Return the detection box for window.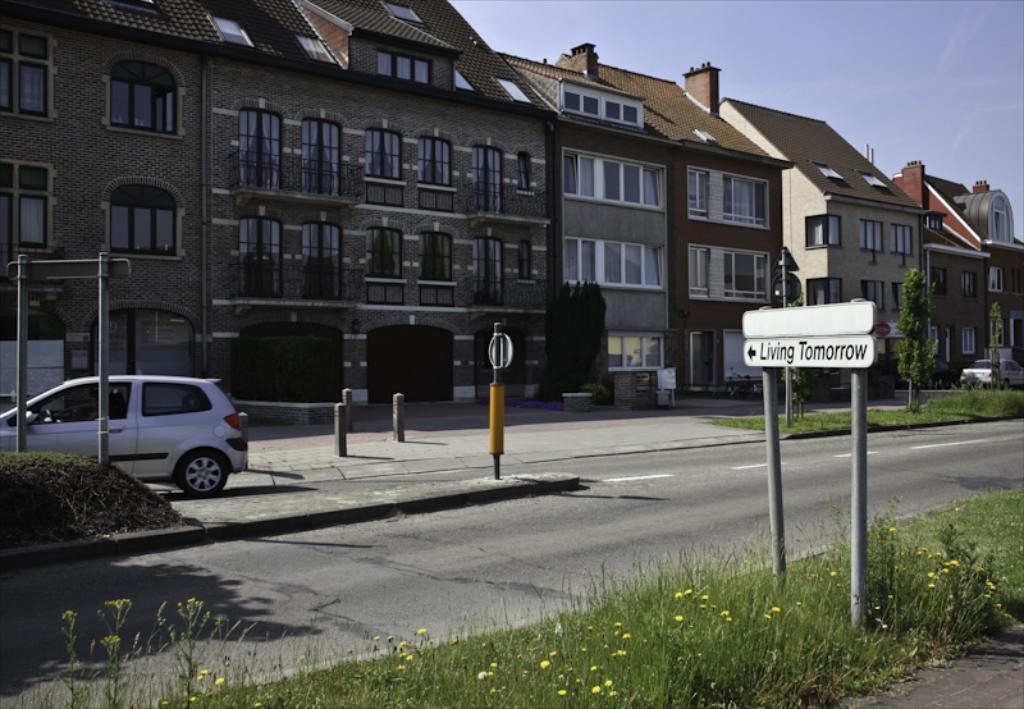
563, 160, 668, 200.
